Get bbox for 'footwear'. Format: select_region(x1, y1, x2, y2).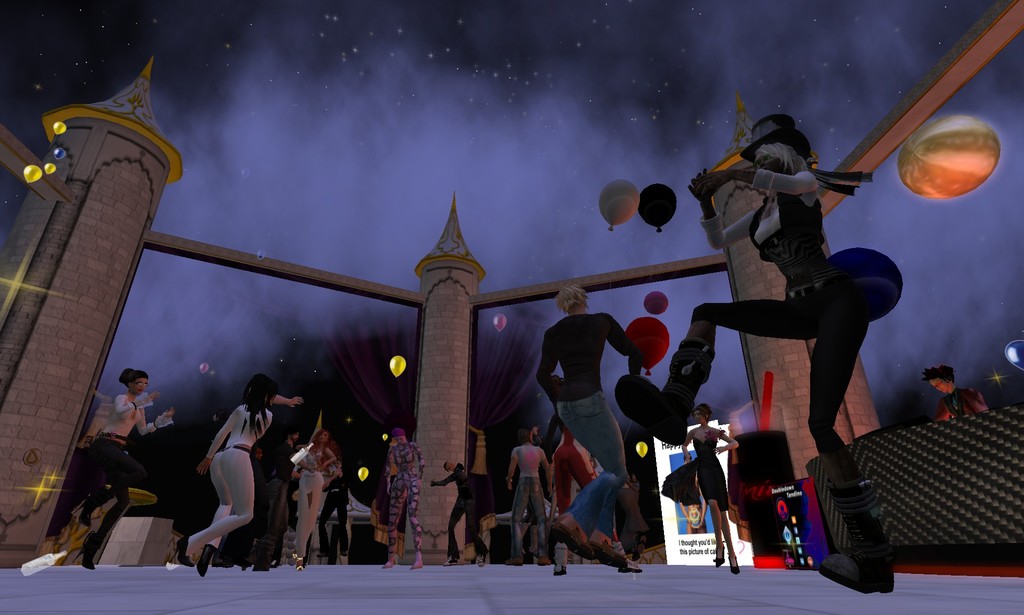
select_region(79, 496, 92, 529).
